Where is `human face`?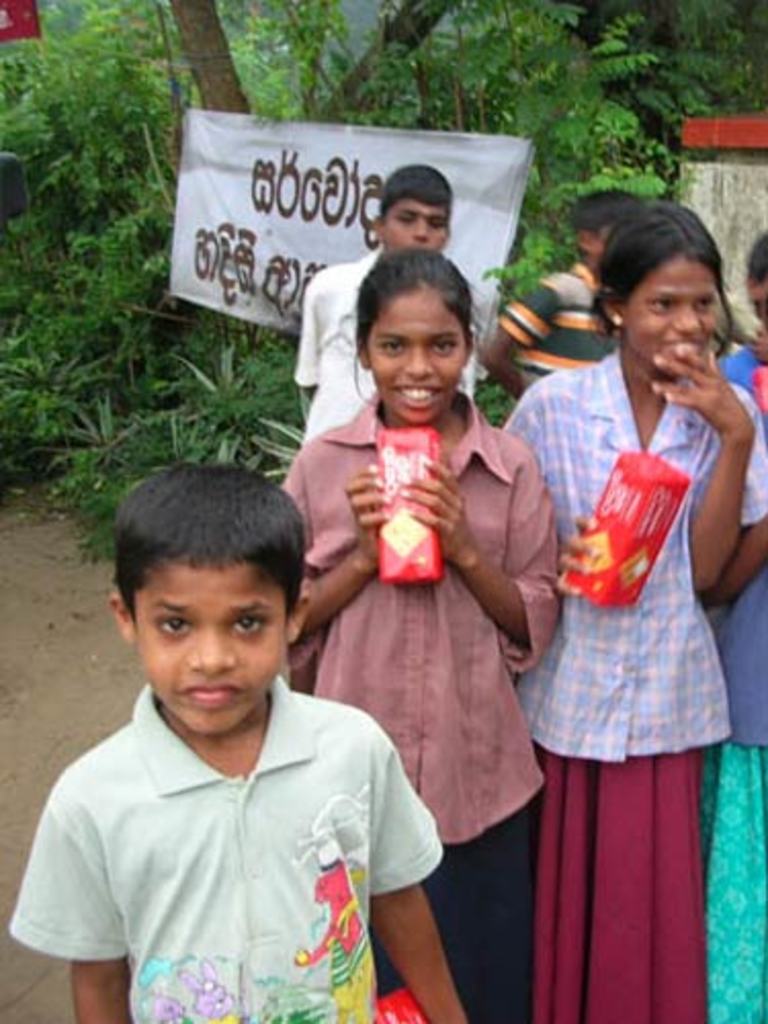
<box>621,246,729,397</box>.
